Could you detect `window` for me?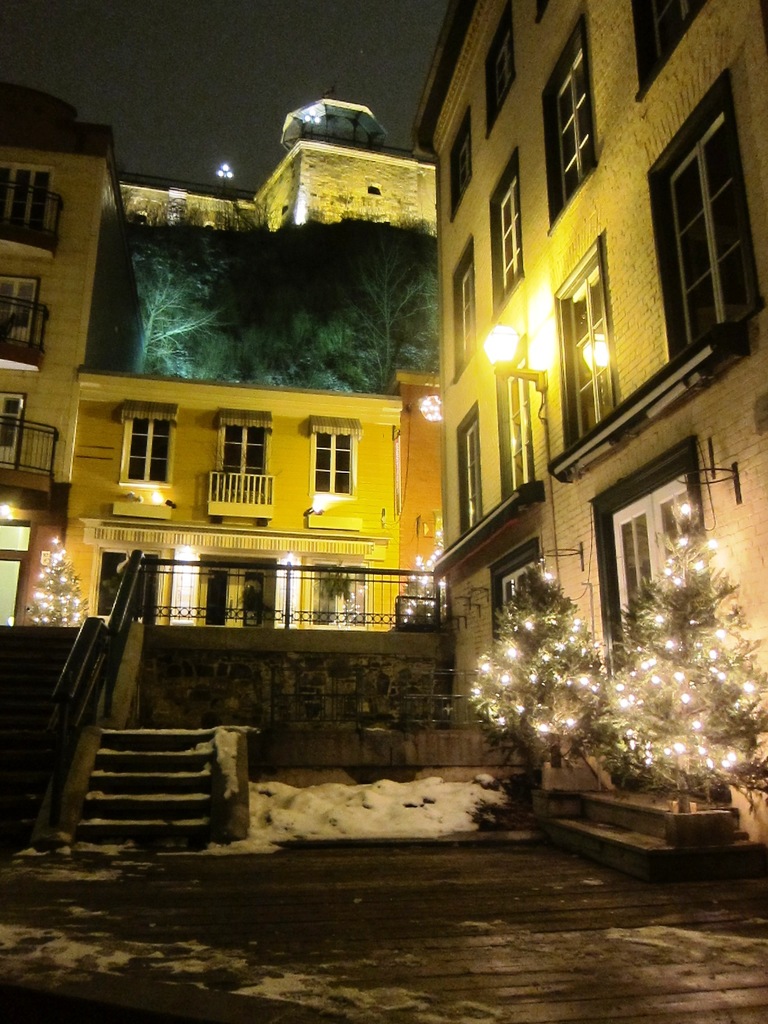
Detection result: <region>670, 111, 761, 340</region>.
